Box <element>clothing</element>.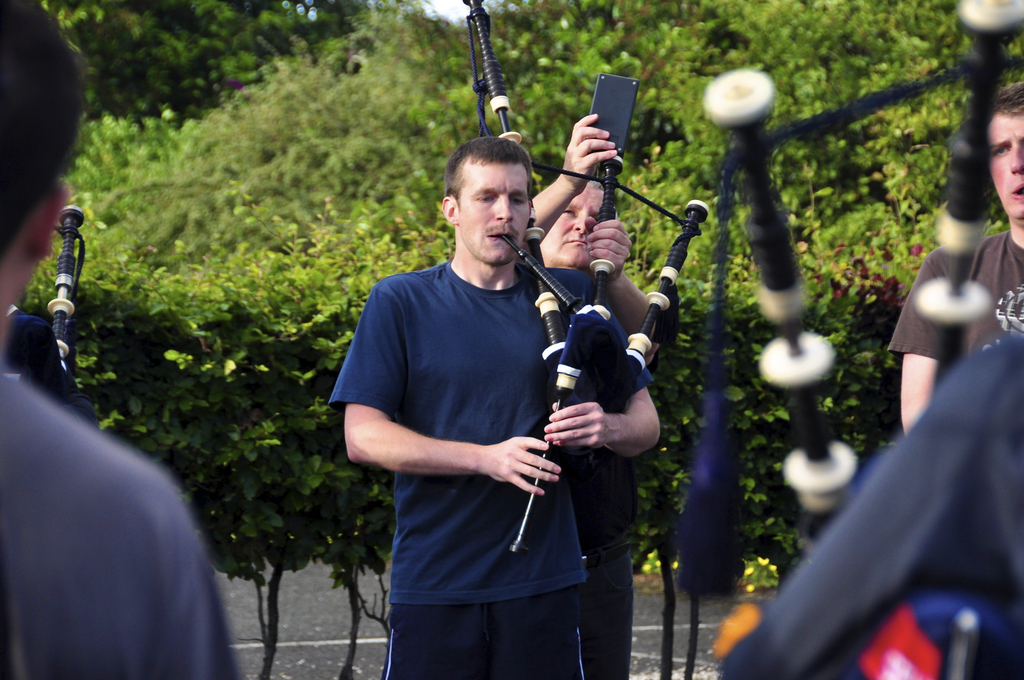
(left=881, top=222, right=1023, bottom=376).
